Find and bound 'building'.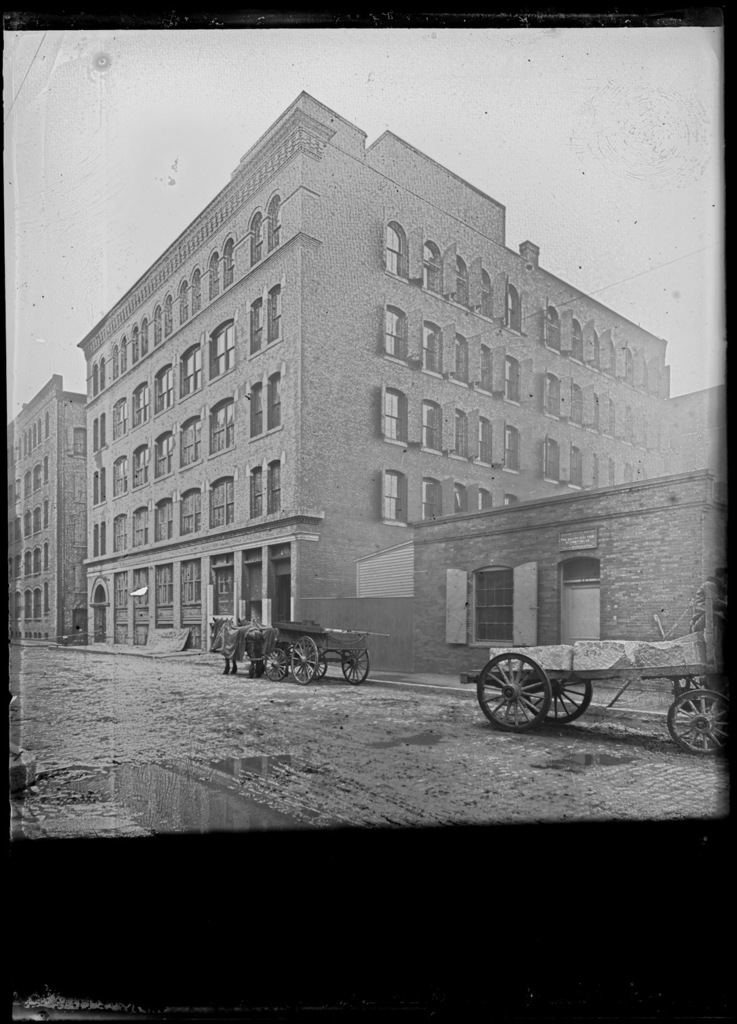
Bound: rect(77, 89, 673, 655).
